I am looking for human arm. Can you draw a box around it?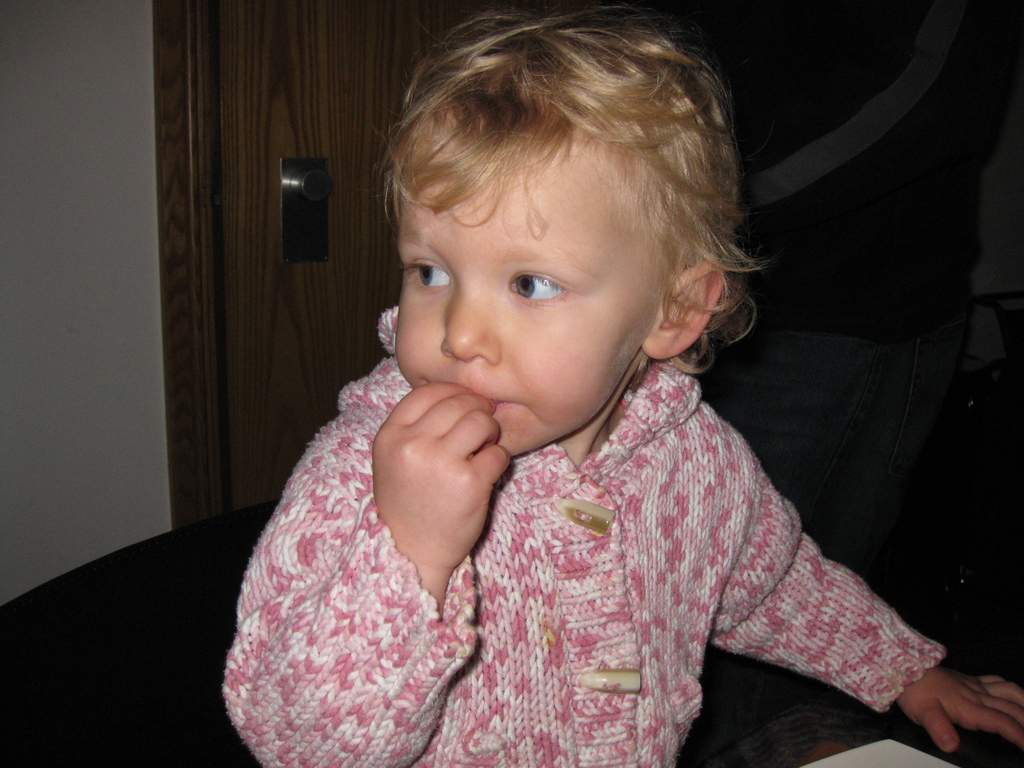
Sure, the bounding box is pyautogui.locateOnScreen(207, 378, 524, 767).
